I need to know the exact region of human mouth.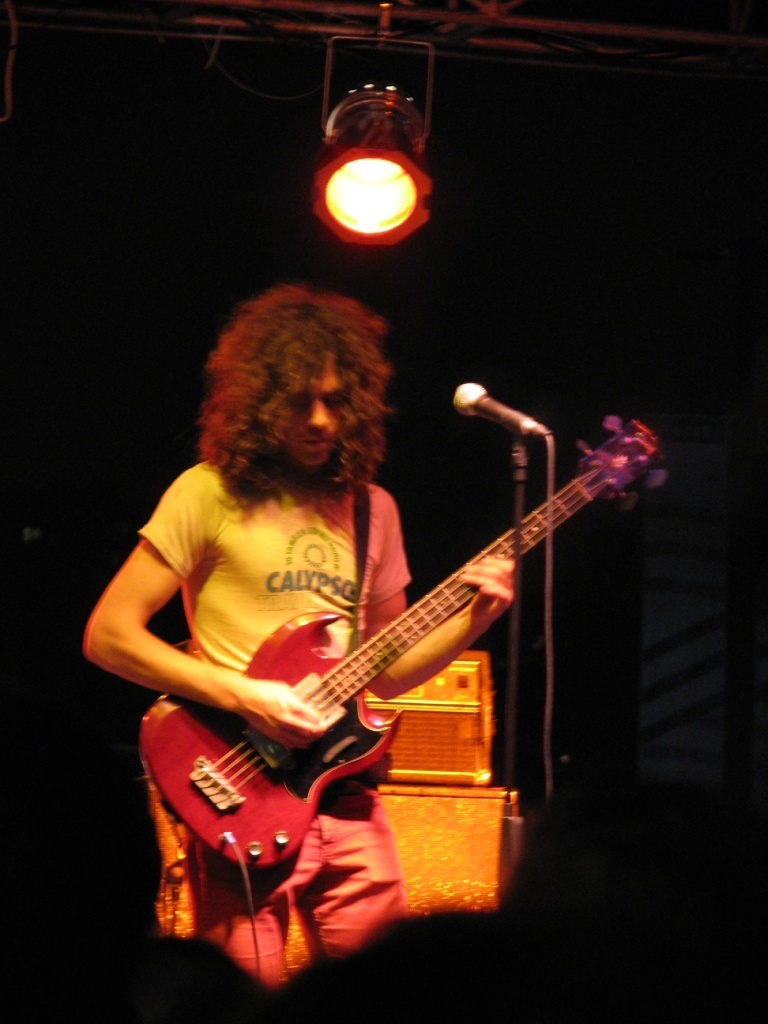
Region: (left=301, top=437, right=323, bottom=446).
